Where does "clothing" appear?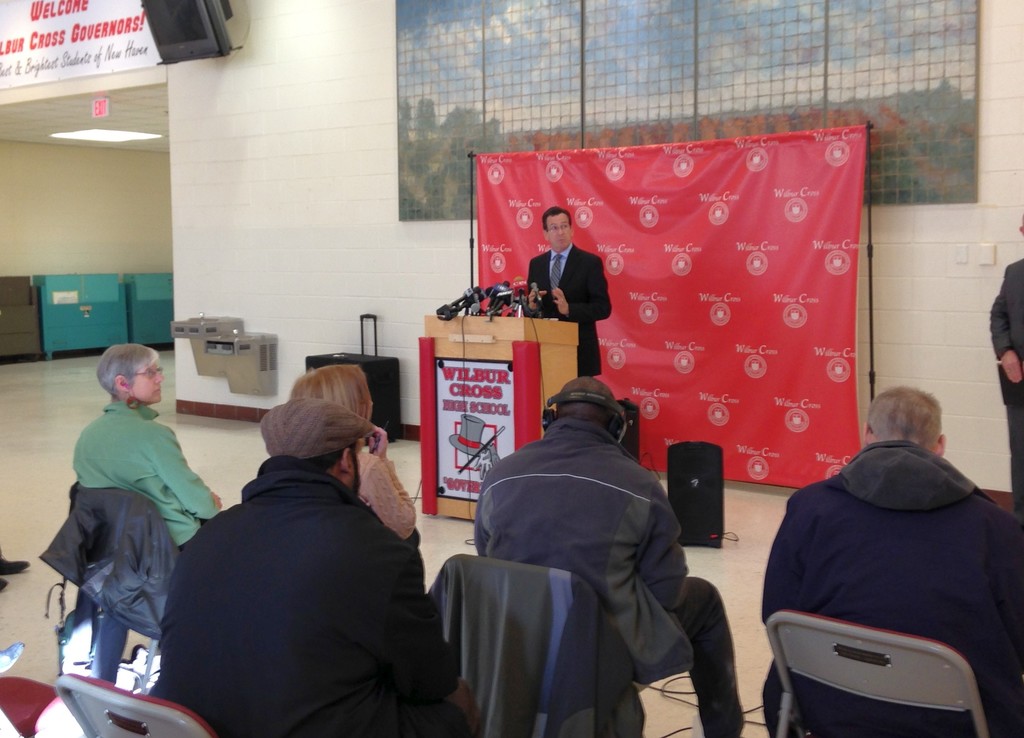
Appears at bbox=[764, 431, 1020, 736].
